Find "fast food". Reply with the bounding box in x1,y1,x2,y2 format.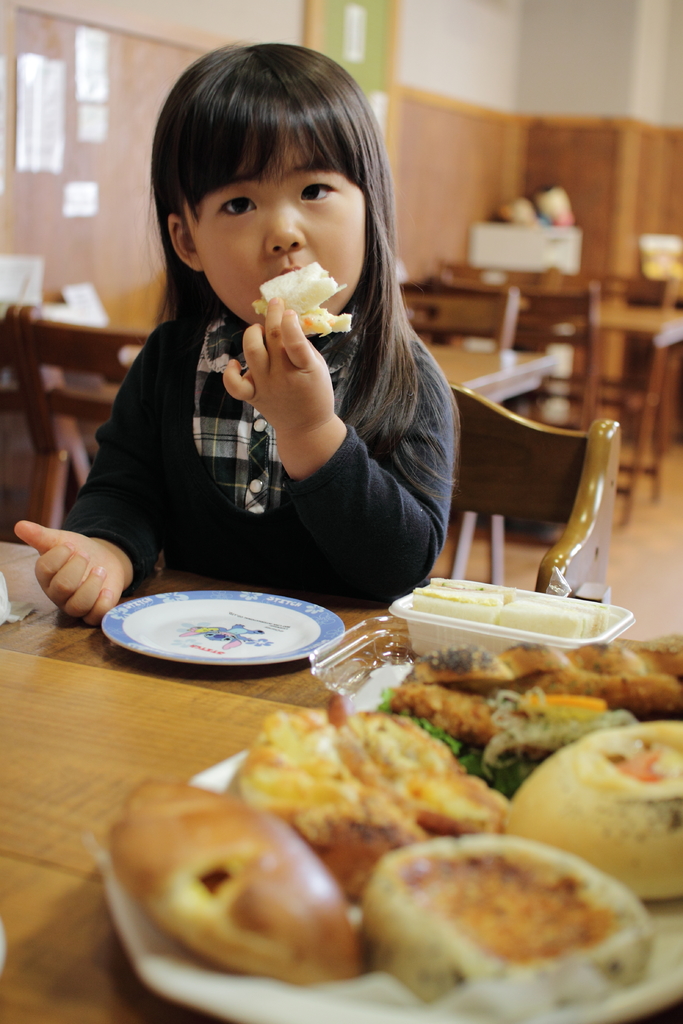
231,698,533,890.
